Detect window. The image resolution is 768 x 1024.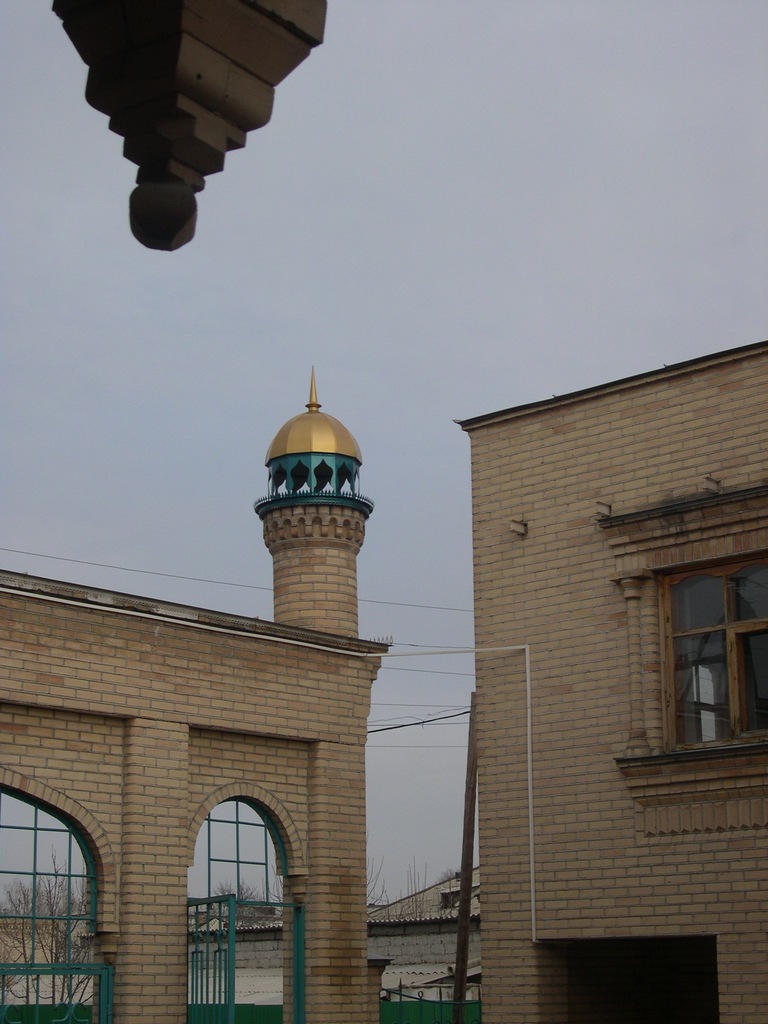
detection(0, 792, 115, 1023).
